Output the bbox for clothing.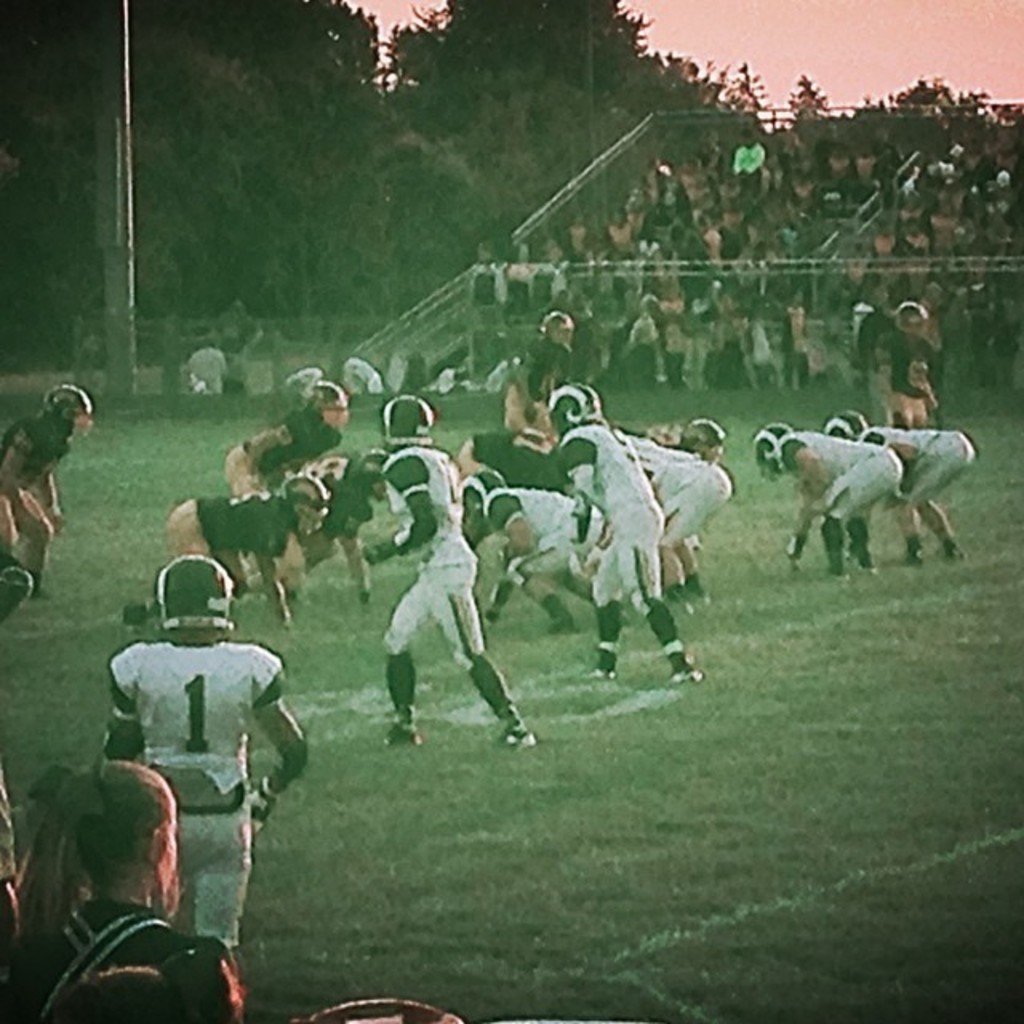
(862,429,976,498).
